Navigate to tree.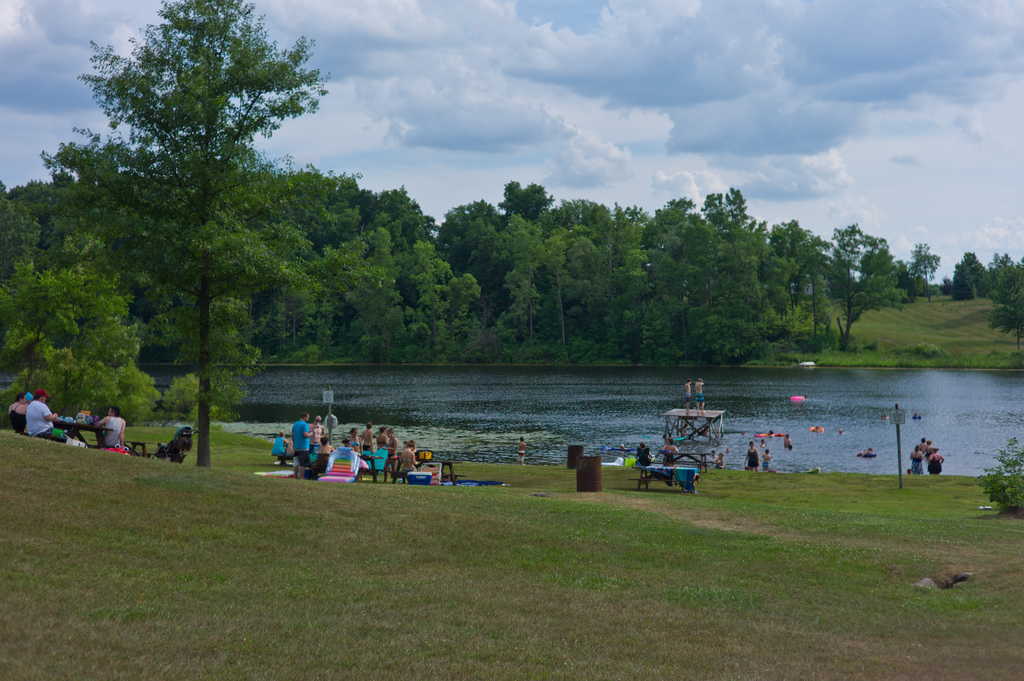
Navigation target: bbox(956, 253, 989, 300).
